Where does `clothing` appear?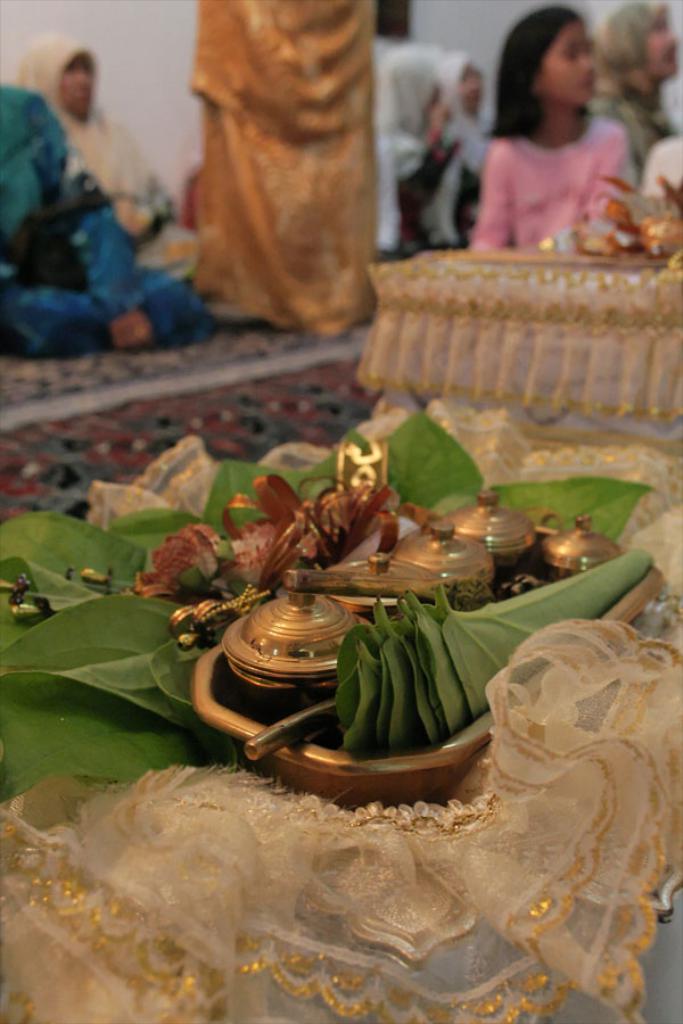
Appears at [470, 107, 640, 257].
